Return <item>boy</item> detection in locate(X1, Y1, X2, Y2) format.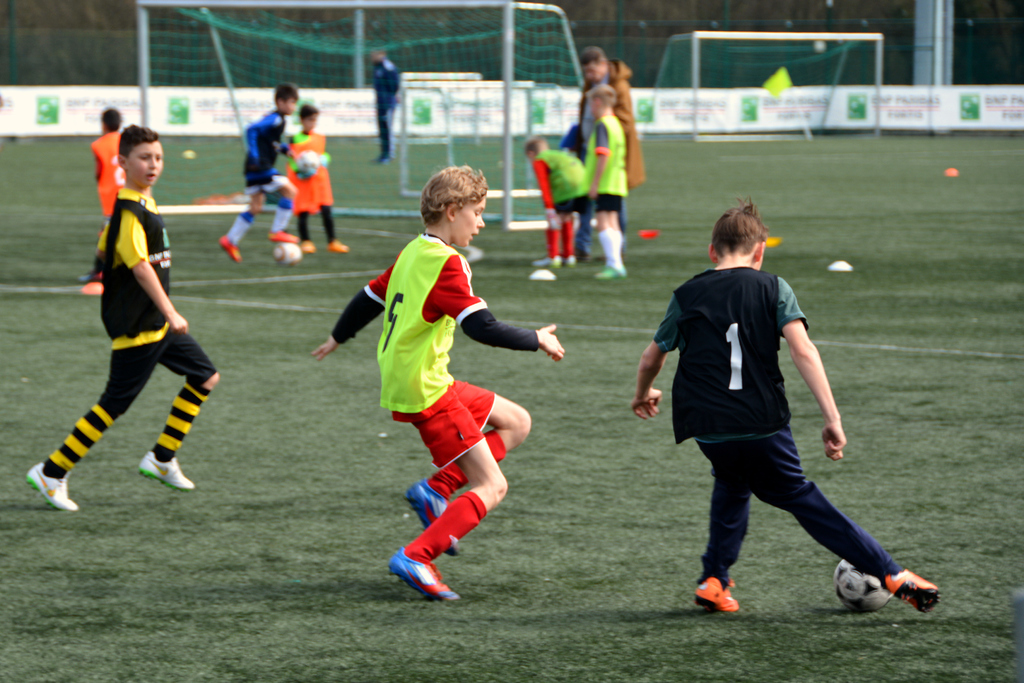
locate(310, 190, 569, 604).
